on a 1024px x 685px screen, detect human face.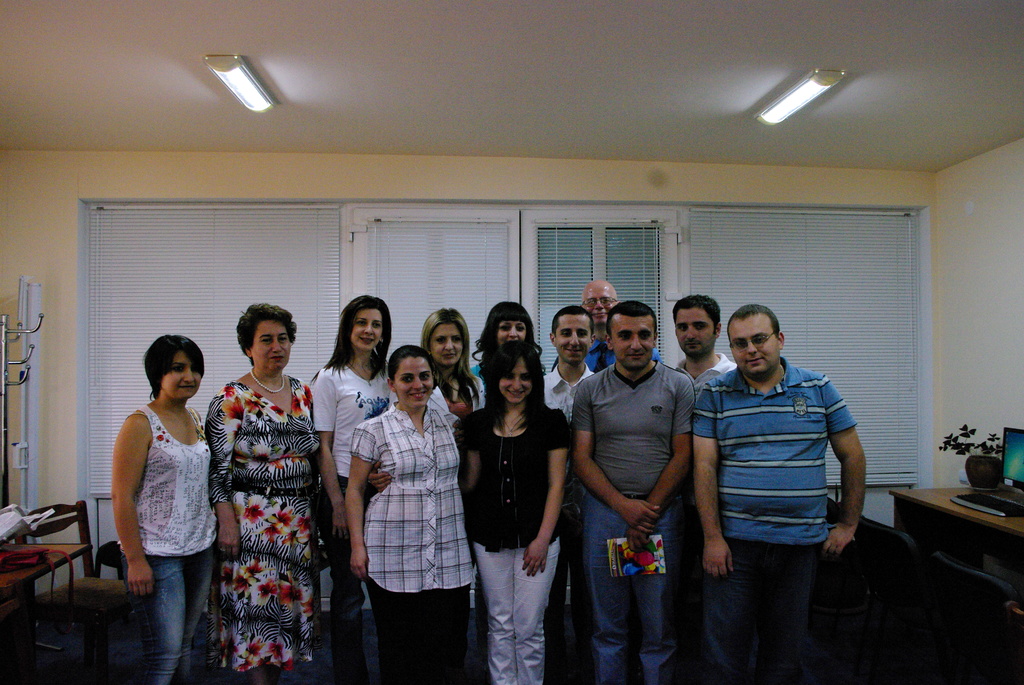
499/359/531/402.
